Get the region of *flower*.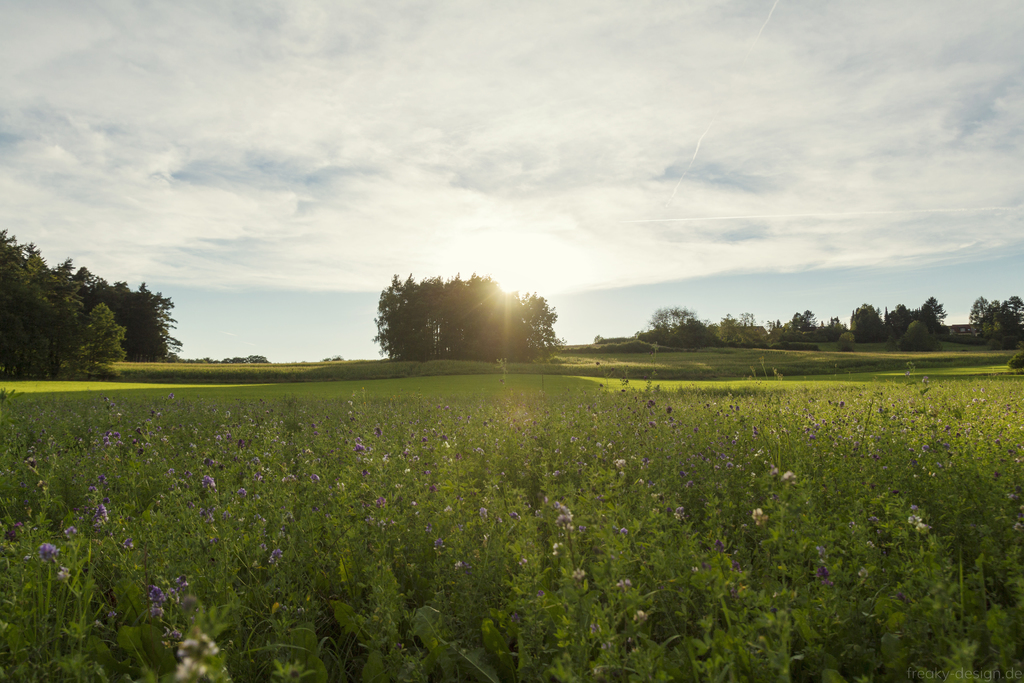
bbox(454, 554, 463, 572).
